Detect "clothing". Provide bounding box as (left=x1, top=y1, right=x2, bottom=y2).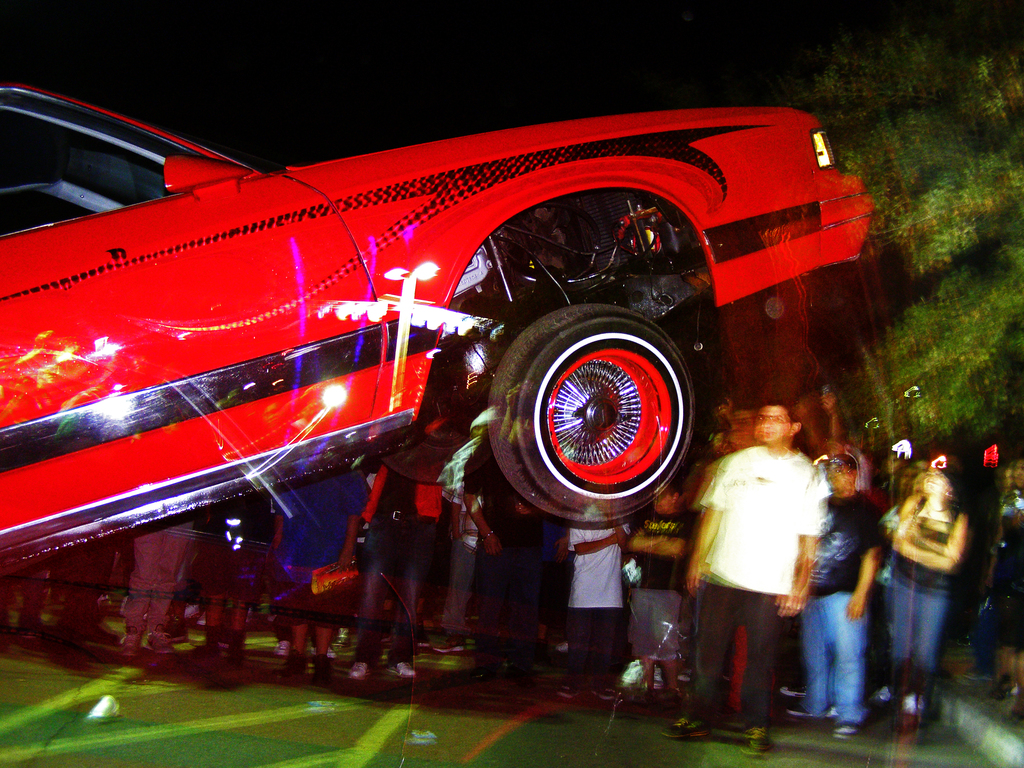
(left=275, top=463, right=386, bottom=626).
